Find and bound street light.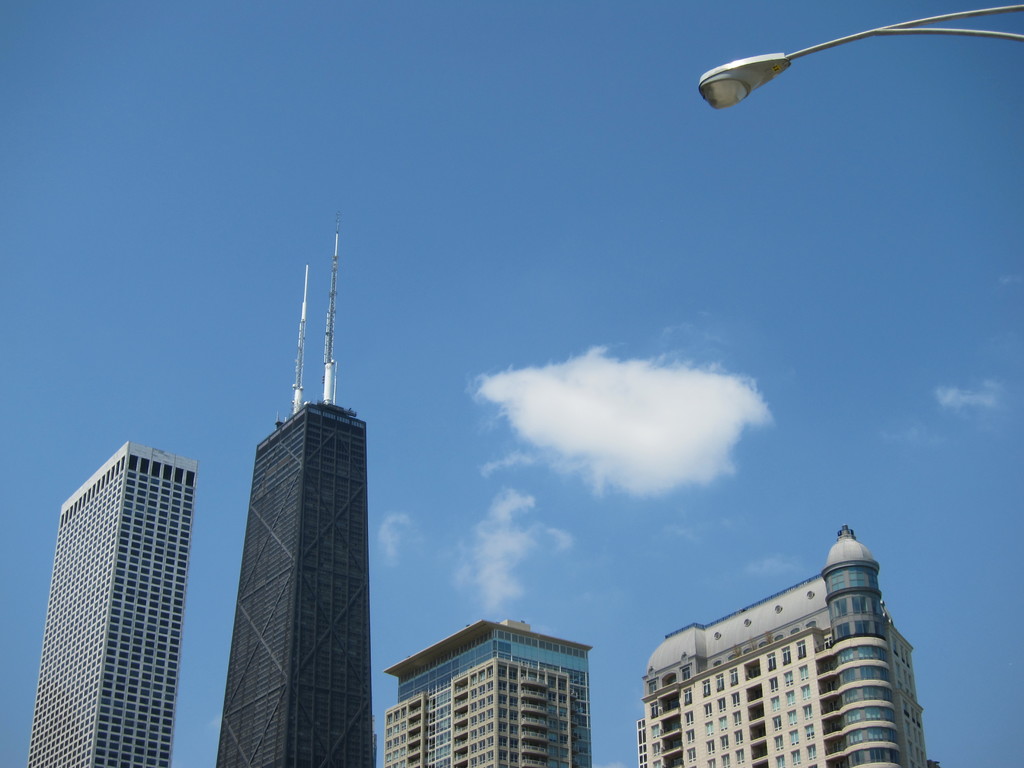
Bound: x1=686 y1=3 x2=985 y2=153.
